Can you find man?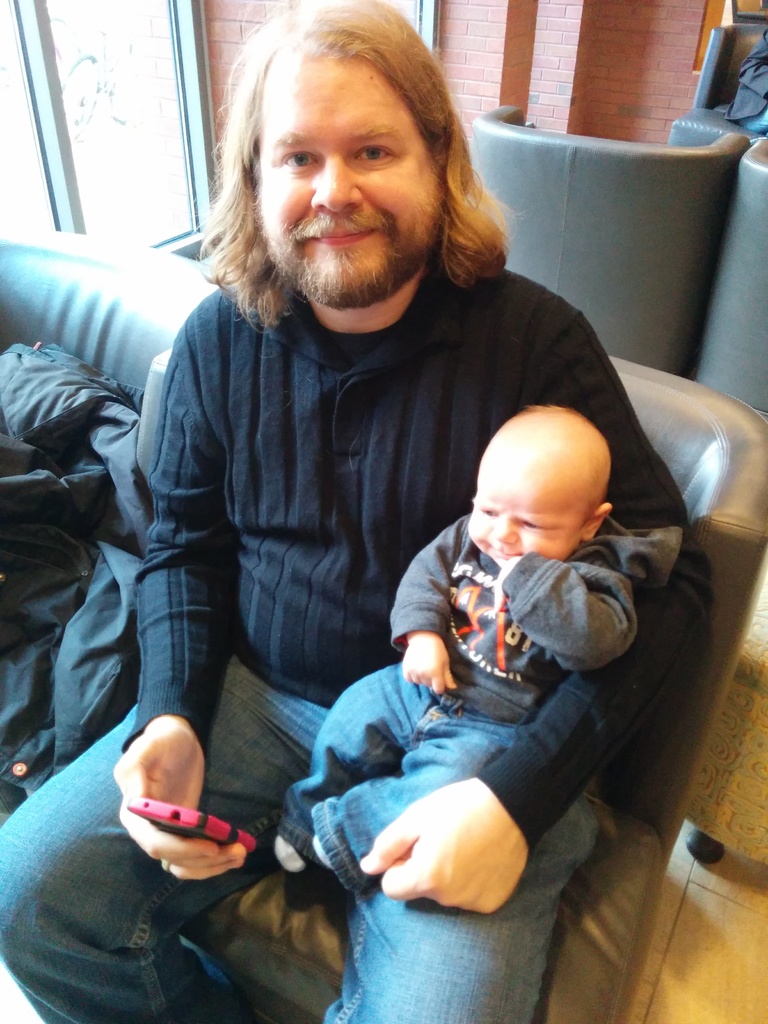
Yes, bounding box: <region>72, 52, 701, 968</region>.
